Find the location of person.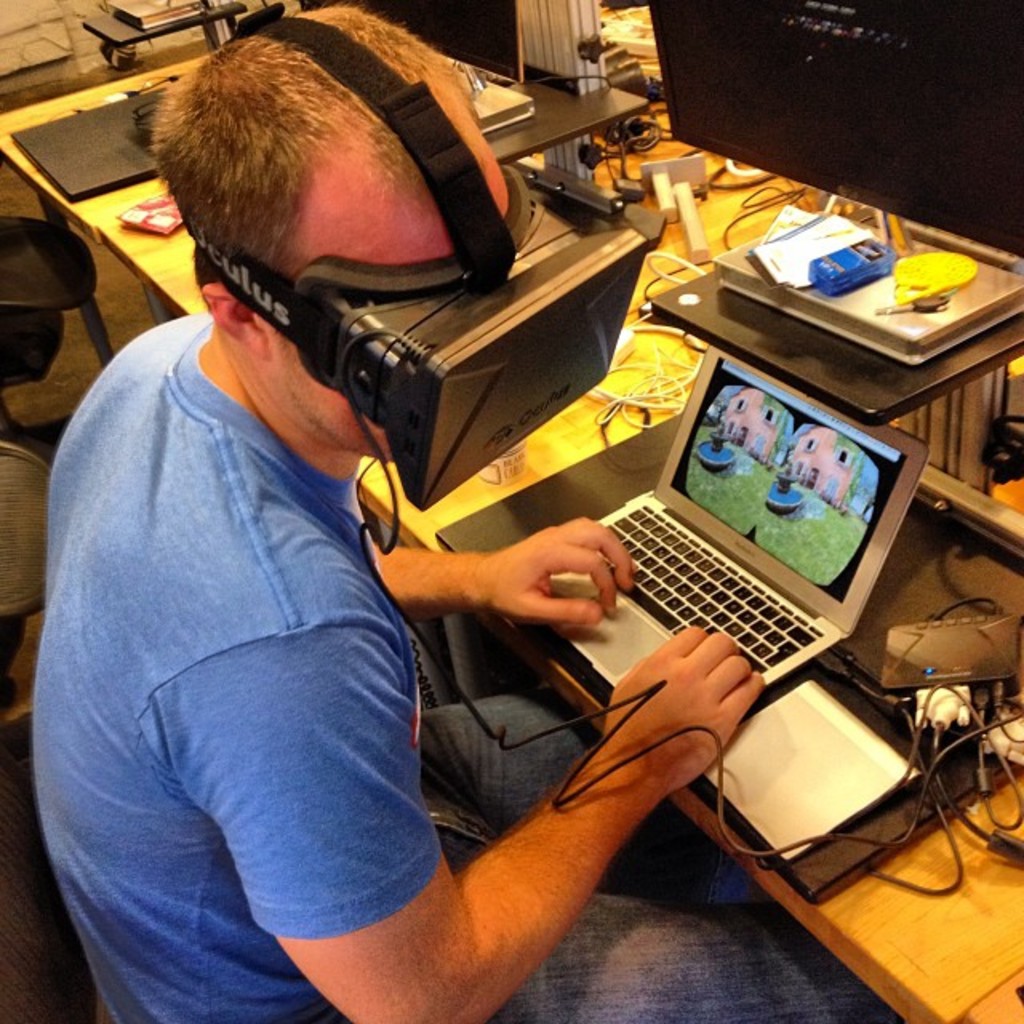
Location: pyautogui.locateOnScreen(30, 0, 898, 1022).
